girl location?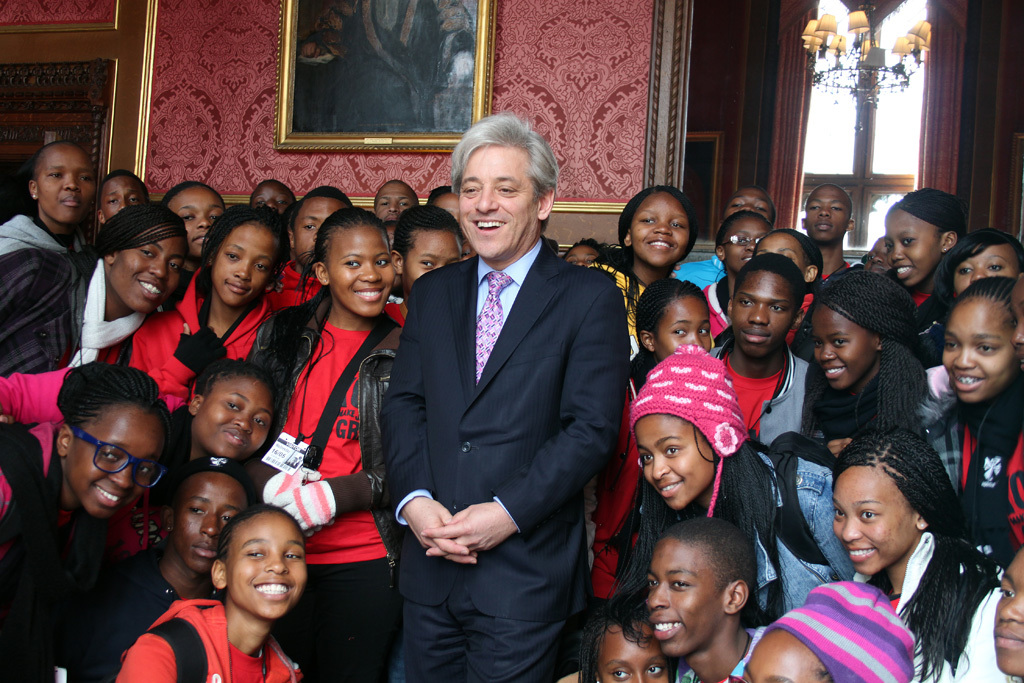
bbox=[807, 268, 932, 459]
